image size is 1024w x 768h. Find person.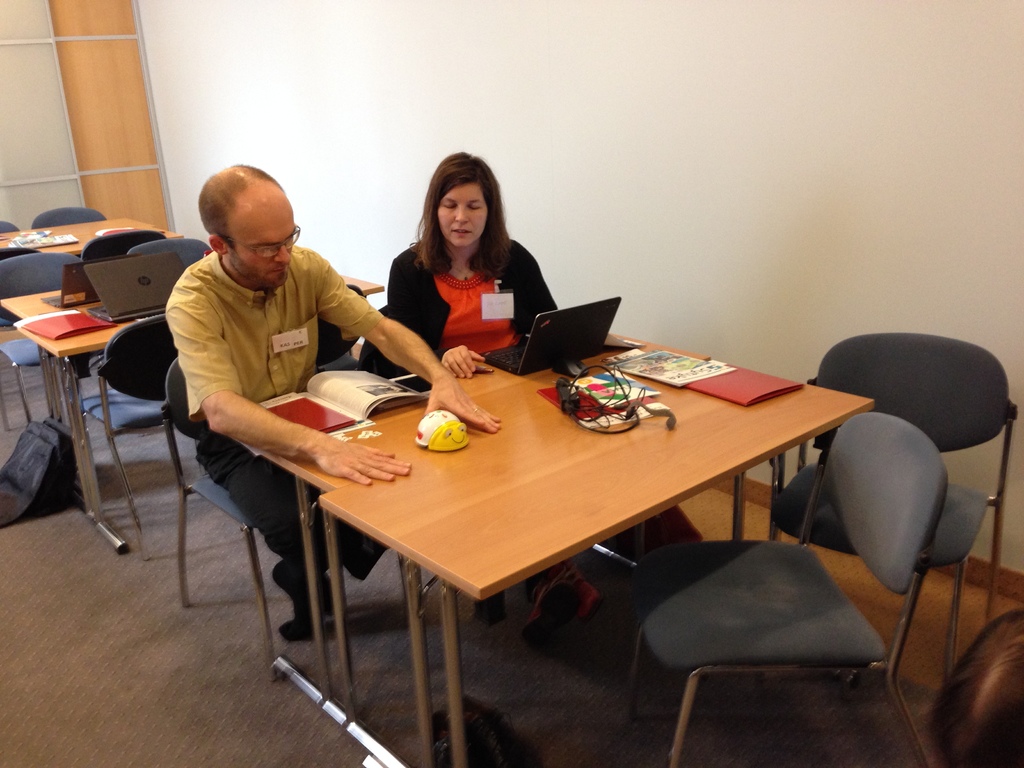
box(161, 162, 498, 630).
